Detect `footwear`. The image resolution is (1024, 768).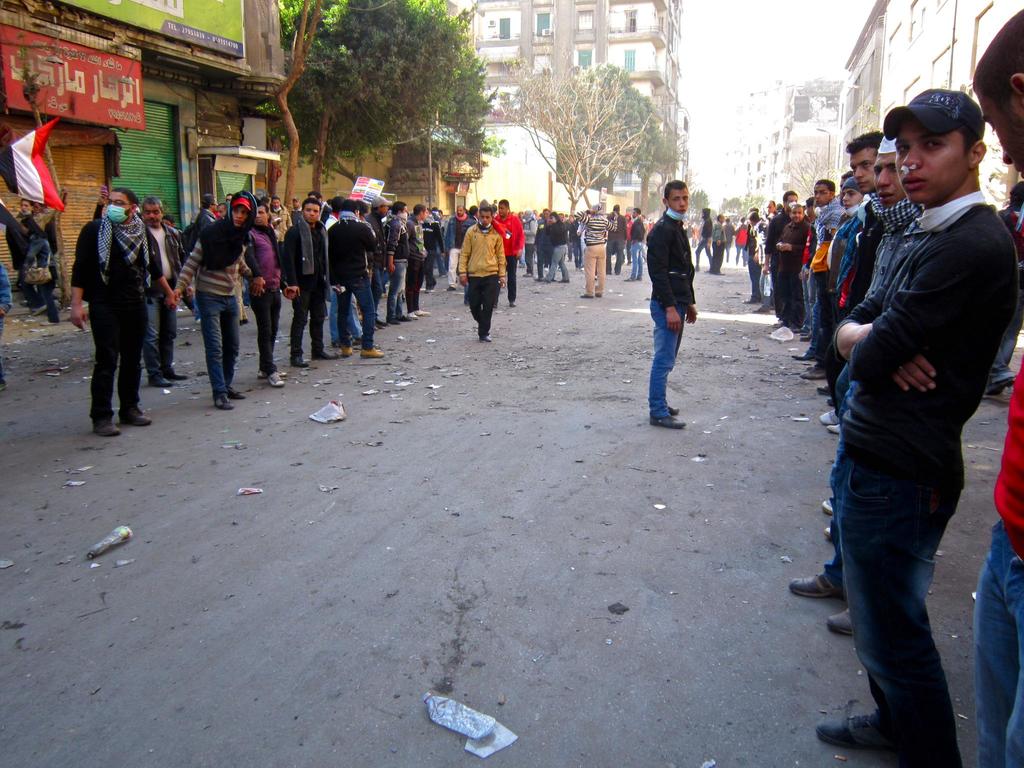
pyautogui.locateOnScreen(0, 381, 8, 390).
